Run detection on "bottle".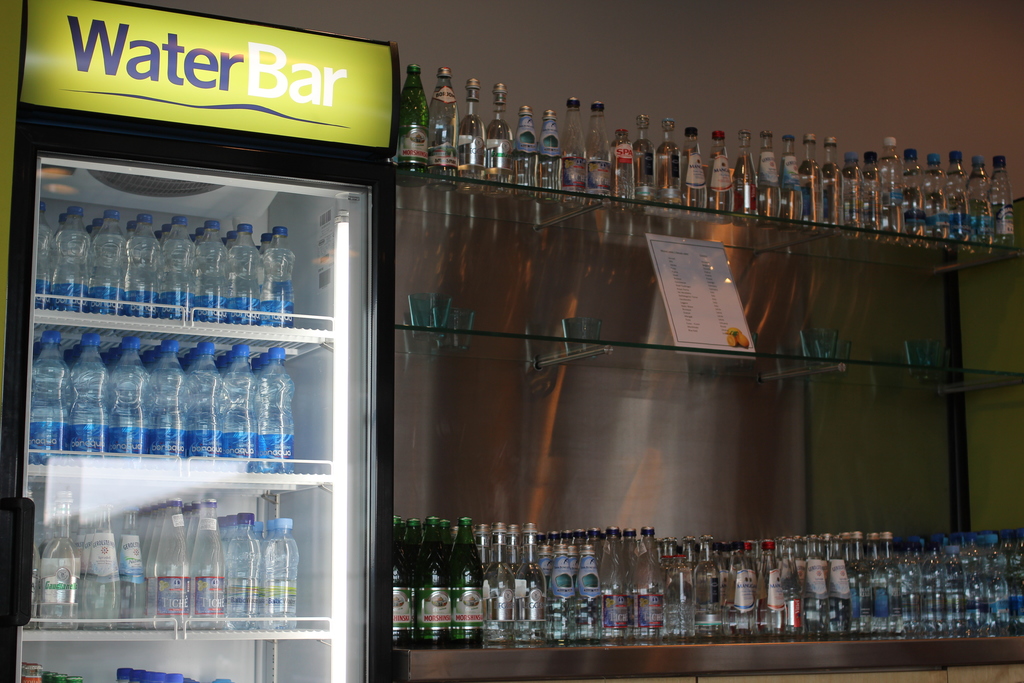
Result: 572,548,607,646.
